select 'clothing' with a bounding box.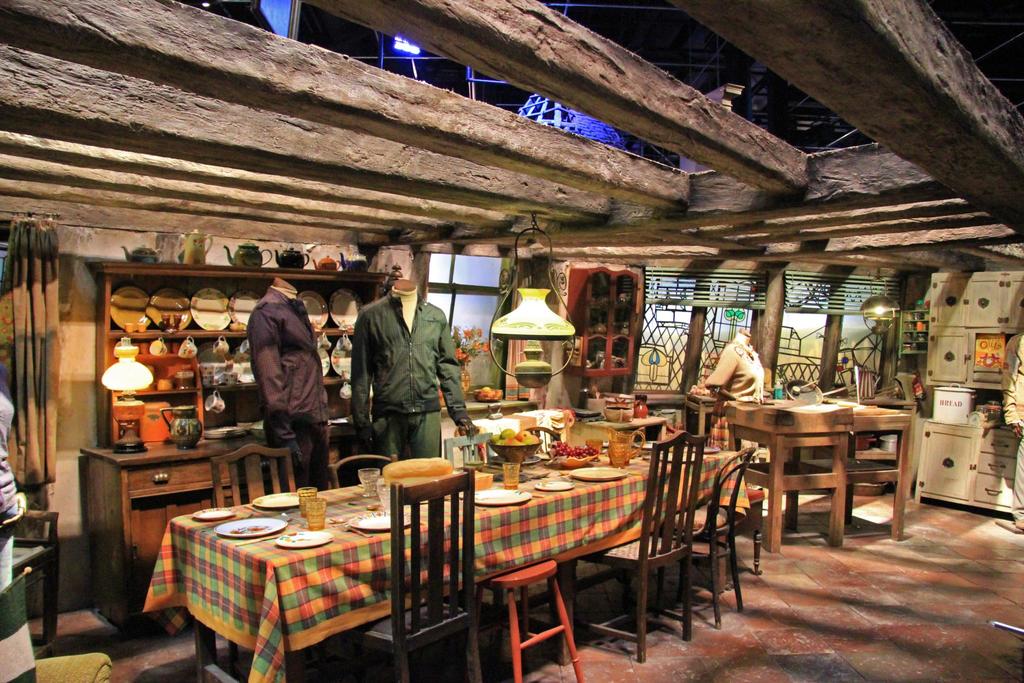
detection(998, 334, 1023, 514).
